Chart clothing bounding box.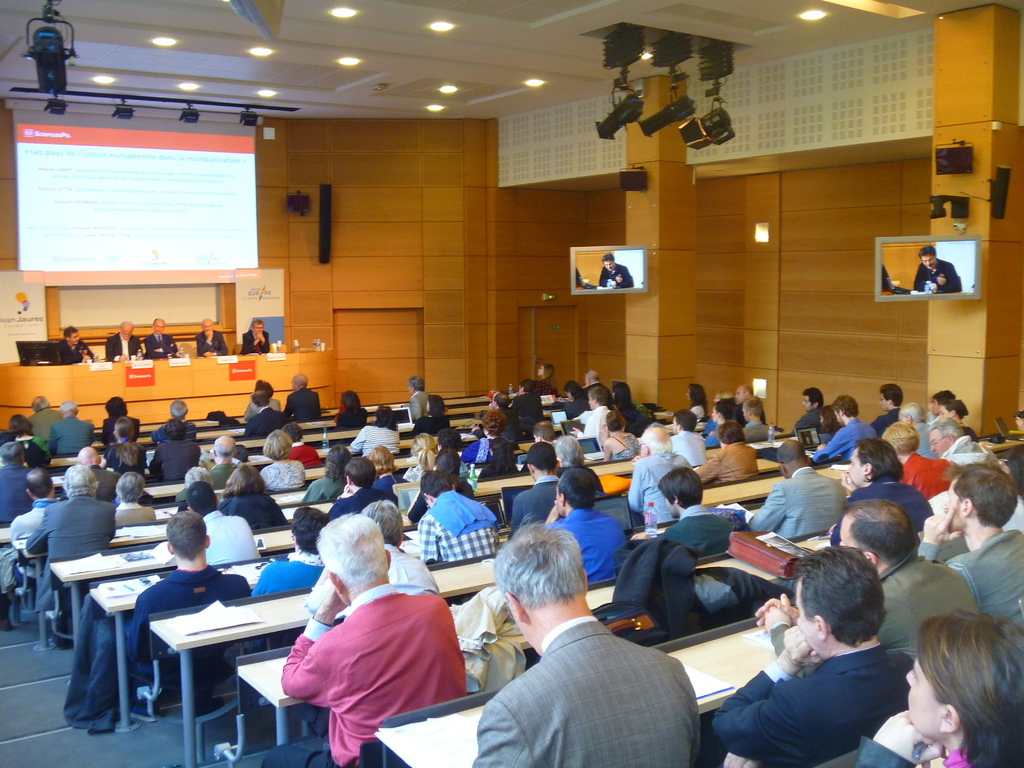
Charted: (x1=301, y1=539, x2=436, y2=609).
